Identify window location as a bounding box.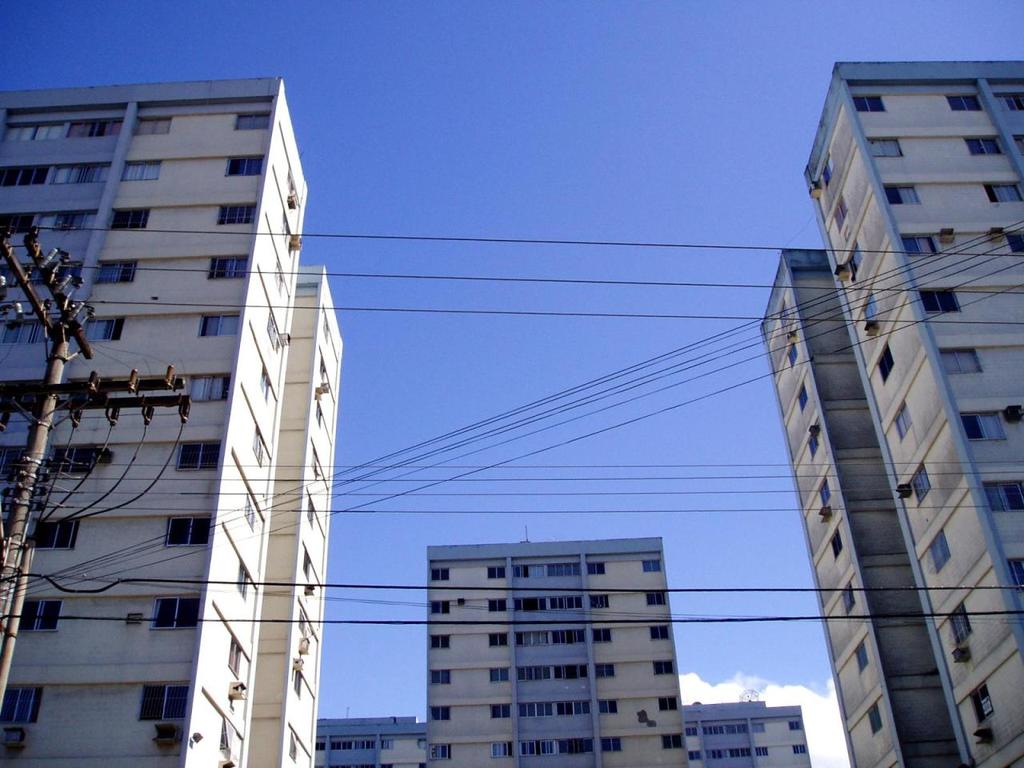
<region>429, 709, 450, 722</region>.
